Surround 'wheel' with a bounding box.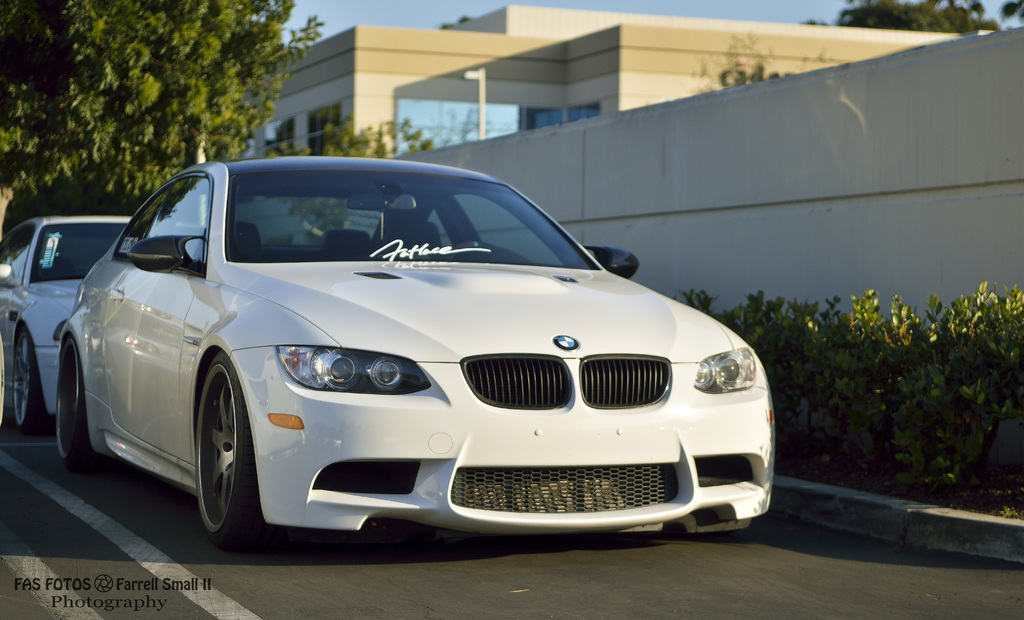
box=[57, 338, 101, 468].
